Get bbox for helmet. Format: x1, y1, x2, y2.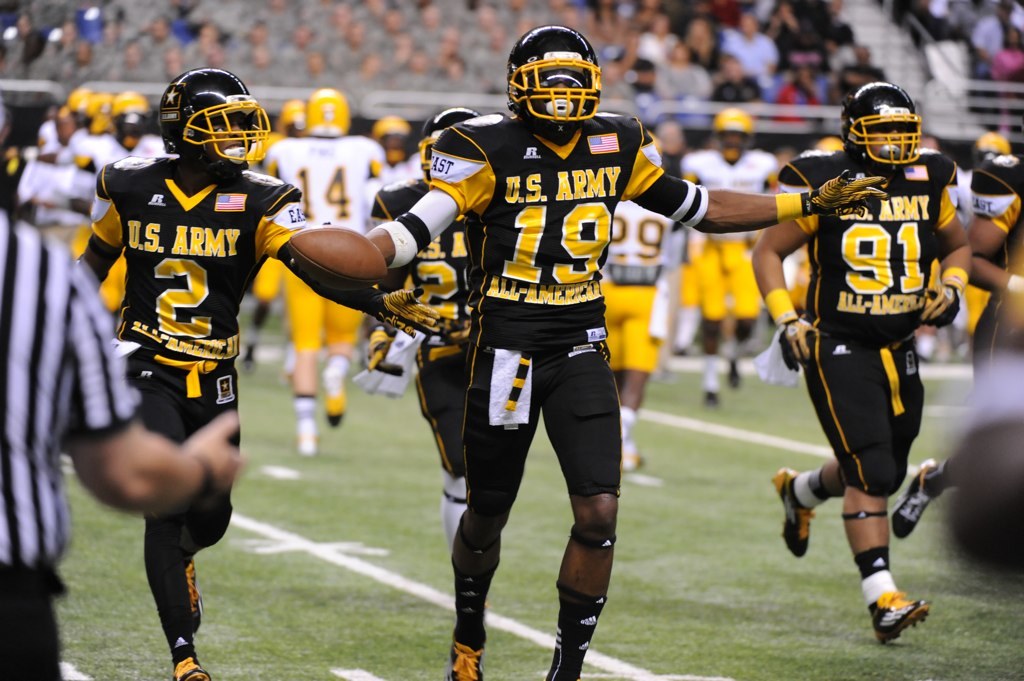
911, 141, 944, 161.
